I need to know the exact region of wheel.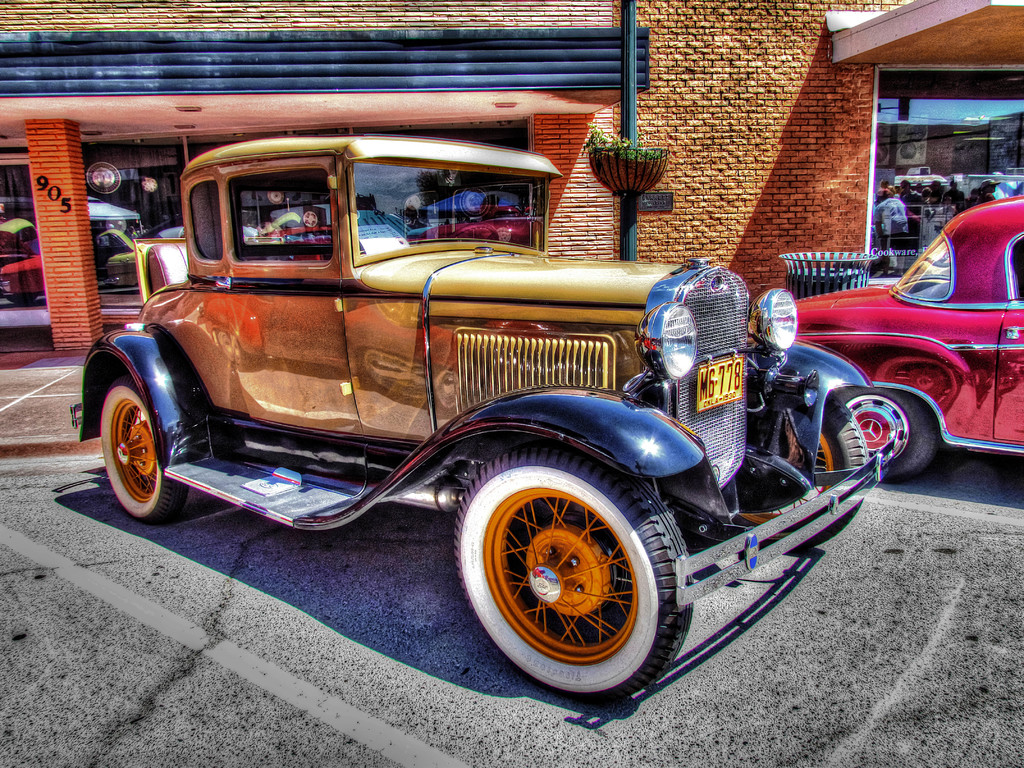
Region: 833 382 943 479.
